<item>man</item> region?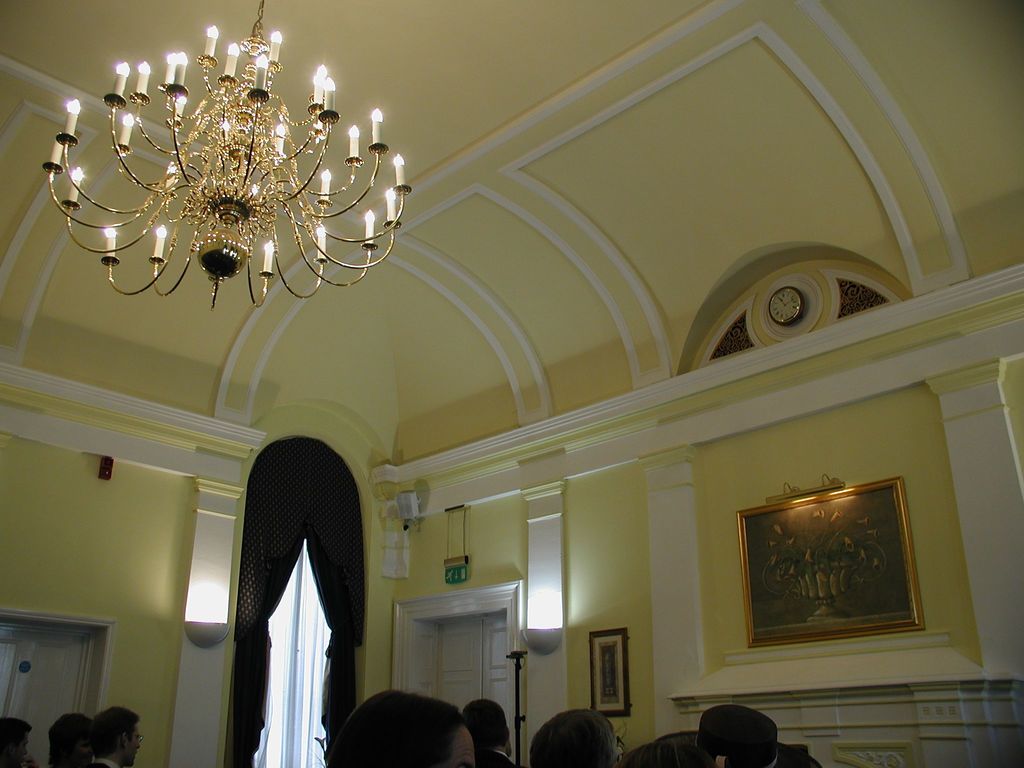
<box>0,716,41,767</box>
